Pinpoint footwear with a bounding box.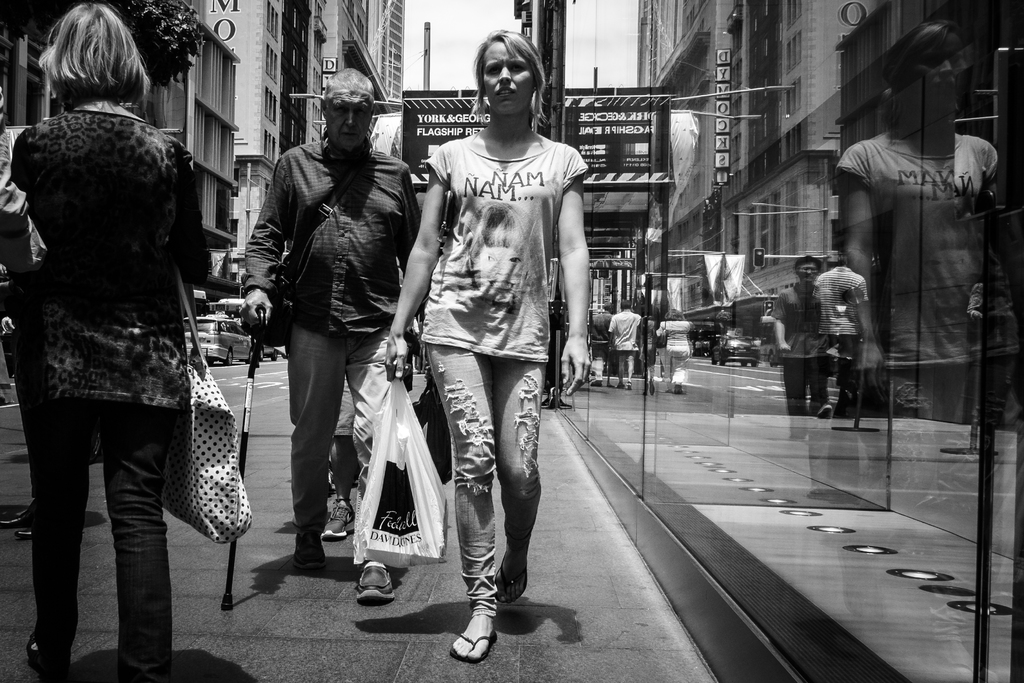
{"x1": 0, "y1": 491, "x2": 31, "y2": 530}.
